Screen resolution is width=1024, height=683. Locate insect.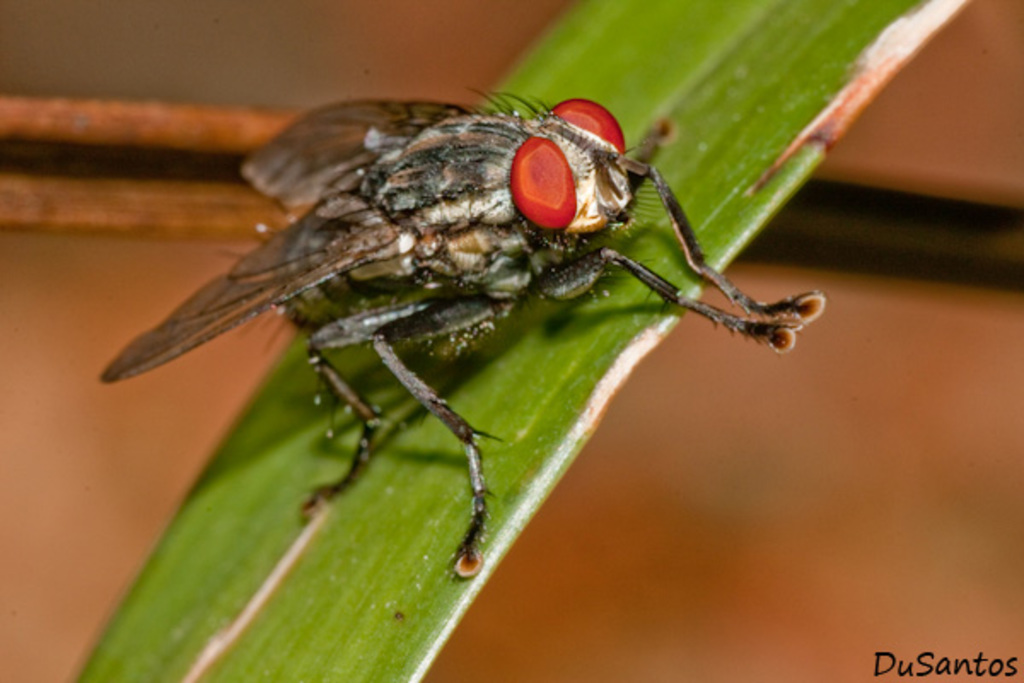
l=94, t=96, r=831, b=586.
